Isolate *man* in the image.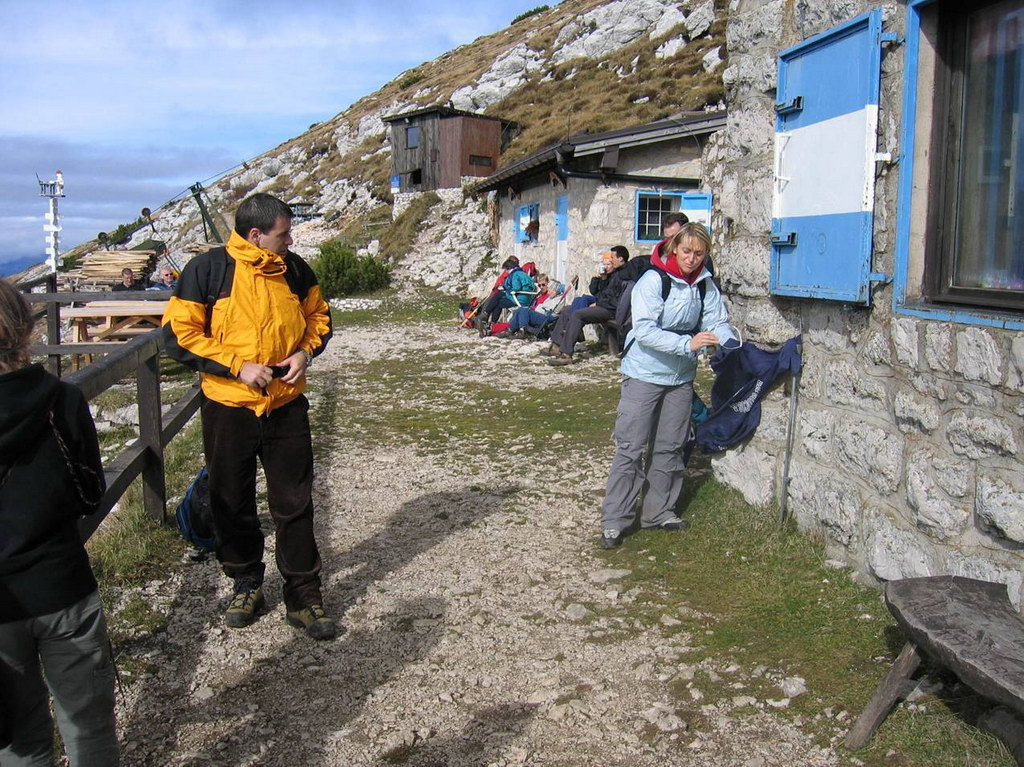
Isolated region: (155, 188, 348, 647).
